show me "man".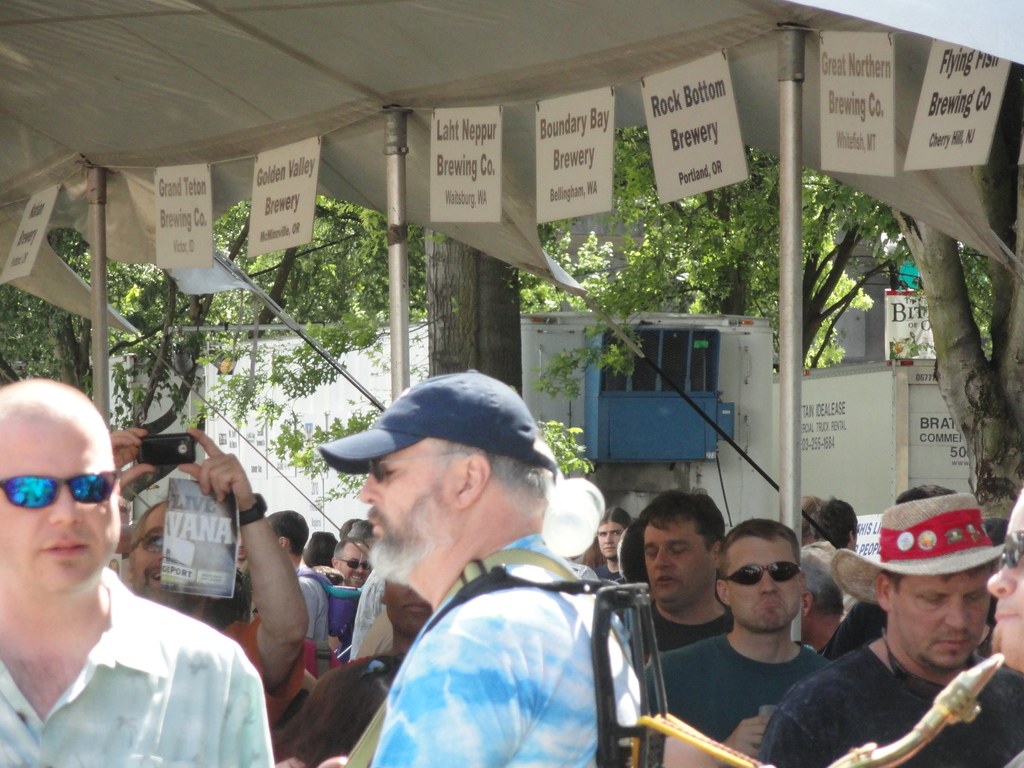
"man" is here: detection(0, 378, 269, 767).
